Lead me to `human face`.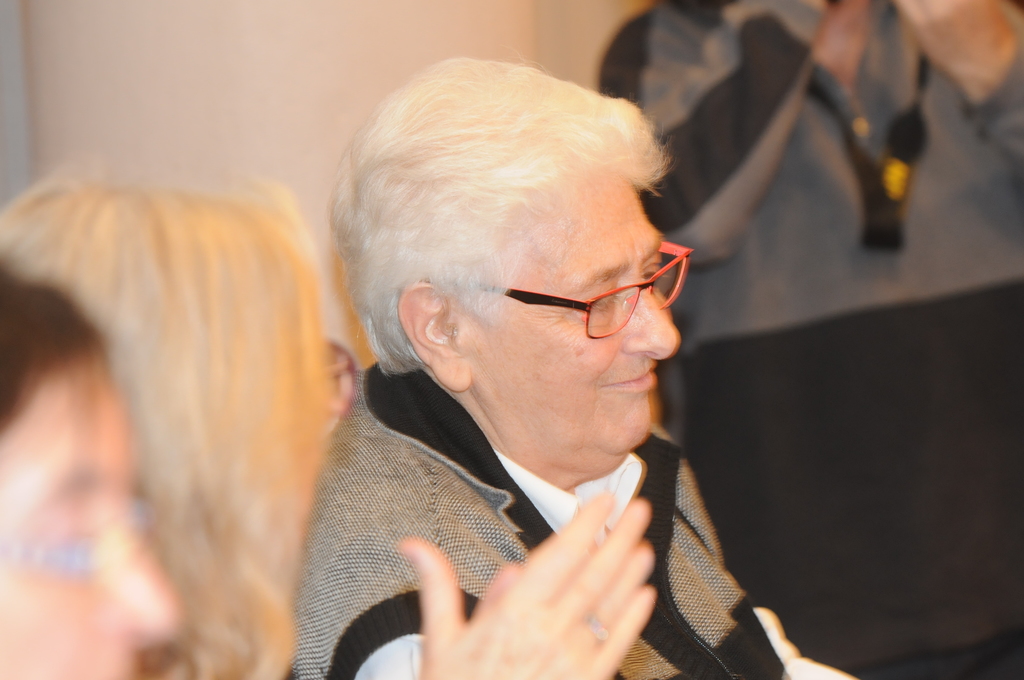
Lead to region(0, 368, 186, 679).
